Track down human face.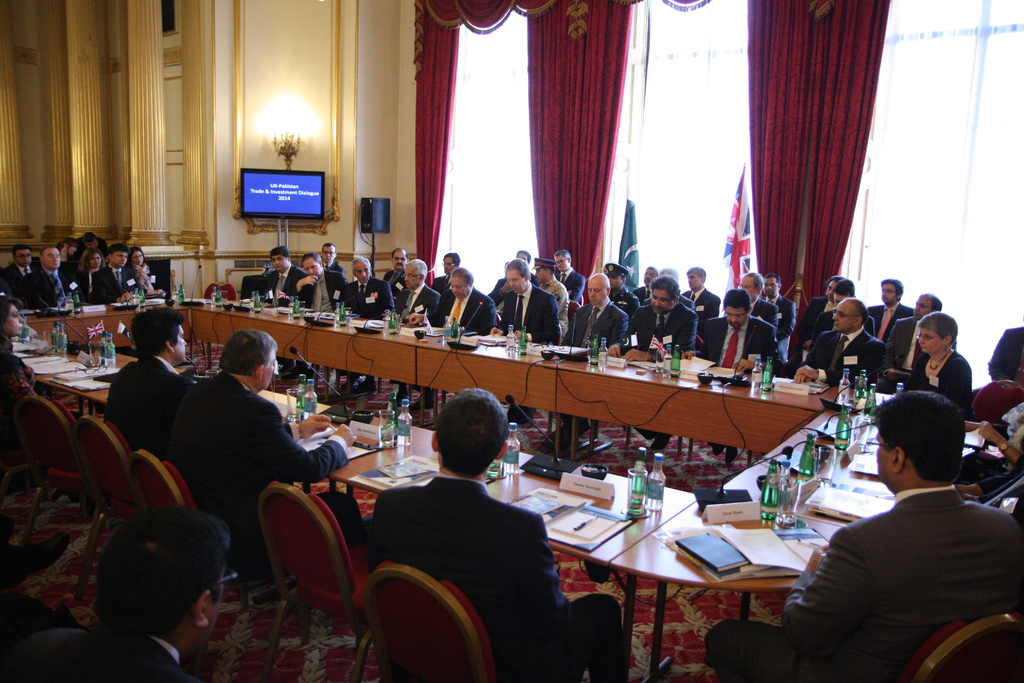
Tracked to (878, 432, 893, 480).
